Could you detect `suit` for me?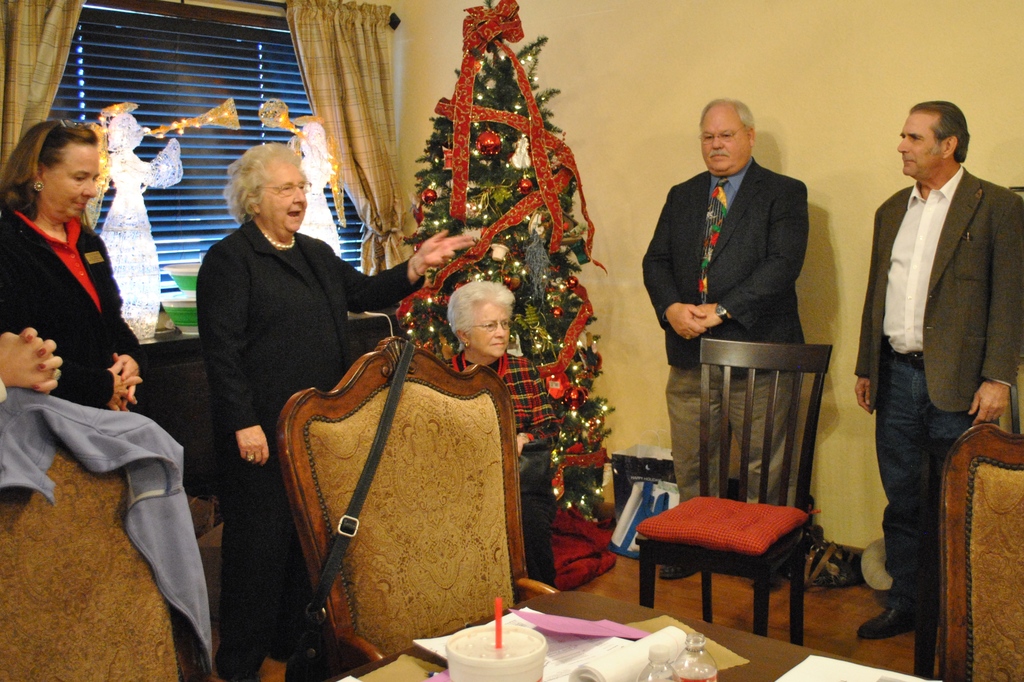
Detection result: (855, 163, 1023, 606).
